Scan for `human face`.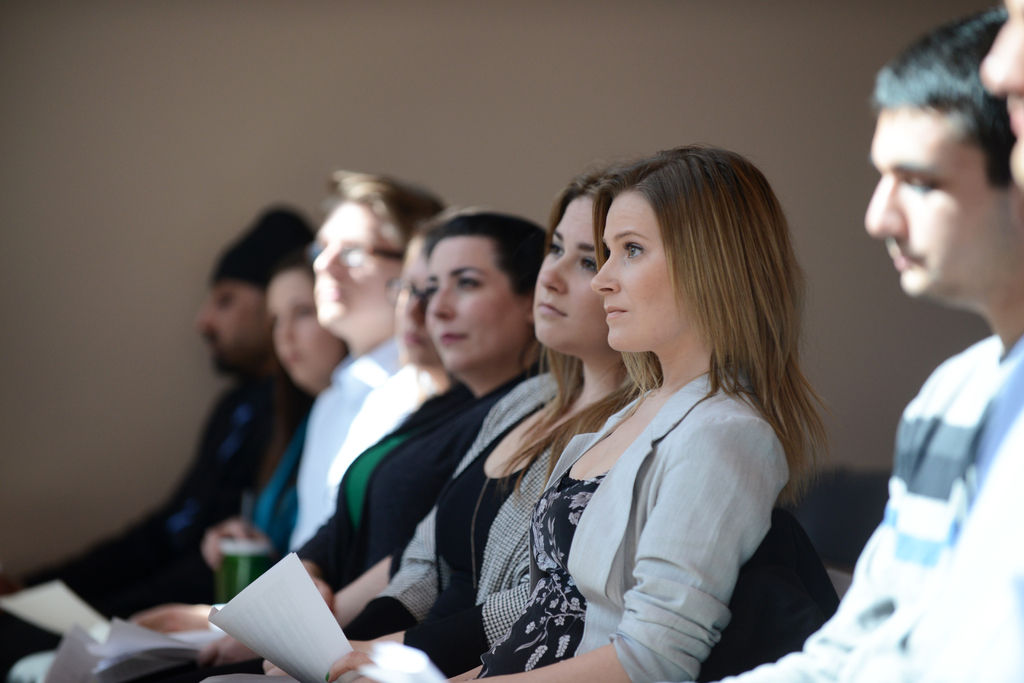
Scan result: left=976, top=0, right=1023, bottom=180.
